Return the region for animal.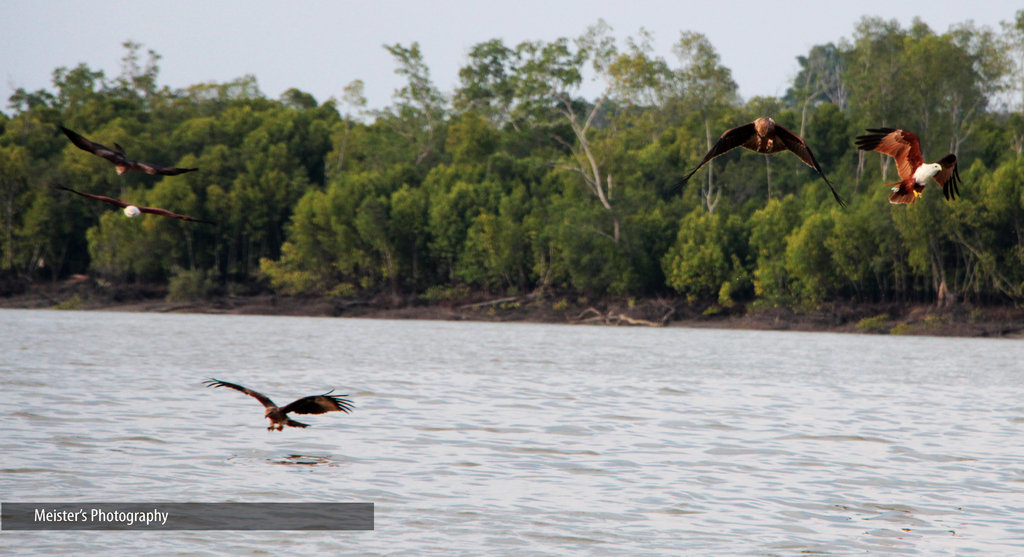
box=[676, 115, 850, 215].
